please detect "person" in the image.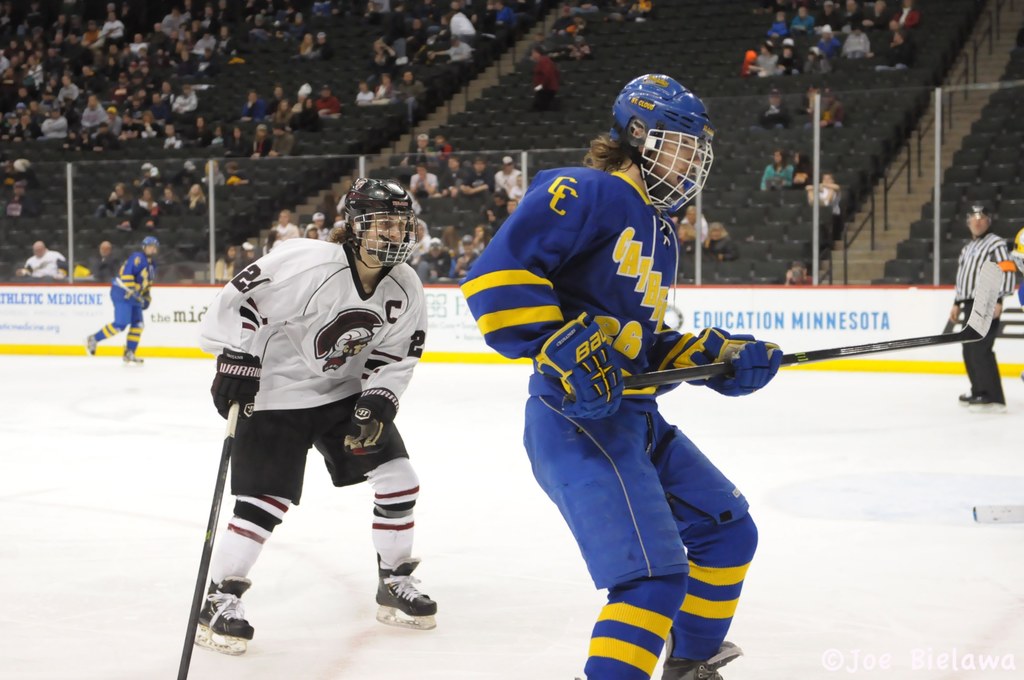
pyautogui.locateOnScreen(17, 238, 67, 280).
